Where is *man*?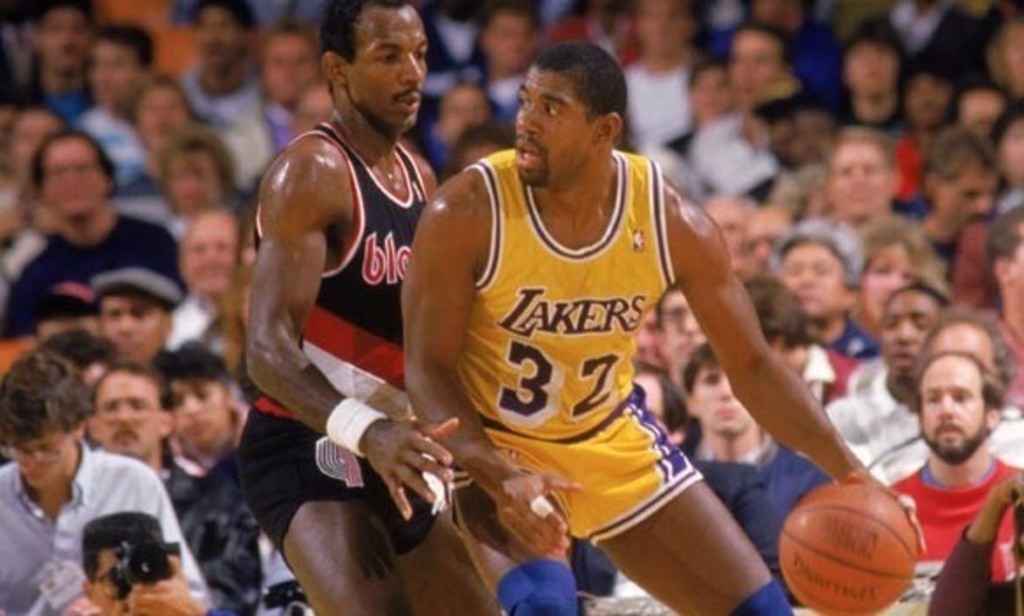
left=0, top=343, right=206, bottom=614.
